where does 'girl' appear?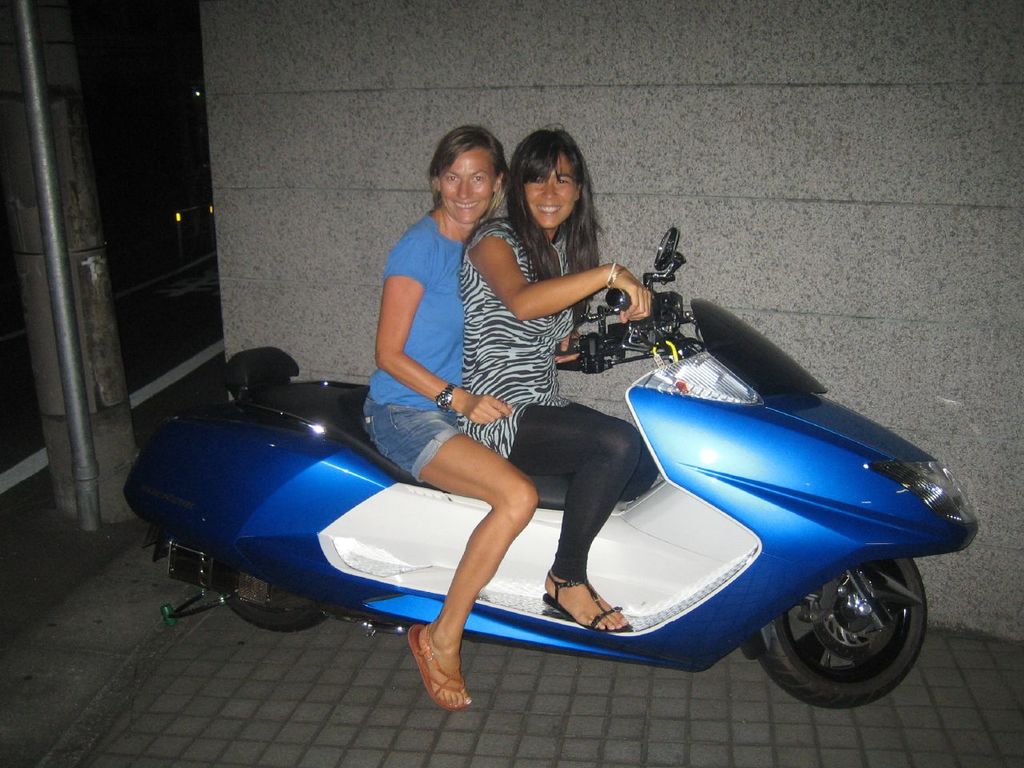
Appears at [left=360, top=128, right=538, bottom=714].
